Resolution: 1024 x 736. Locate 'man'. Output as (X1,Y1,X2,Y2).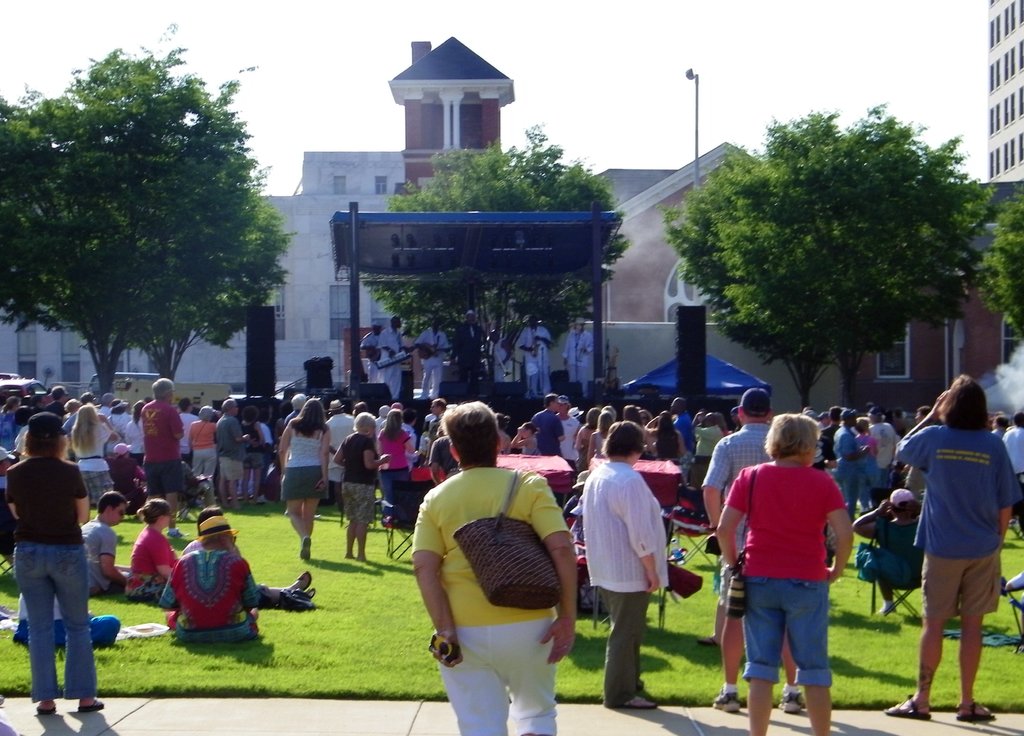
(179,507,320,611).
